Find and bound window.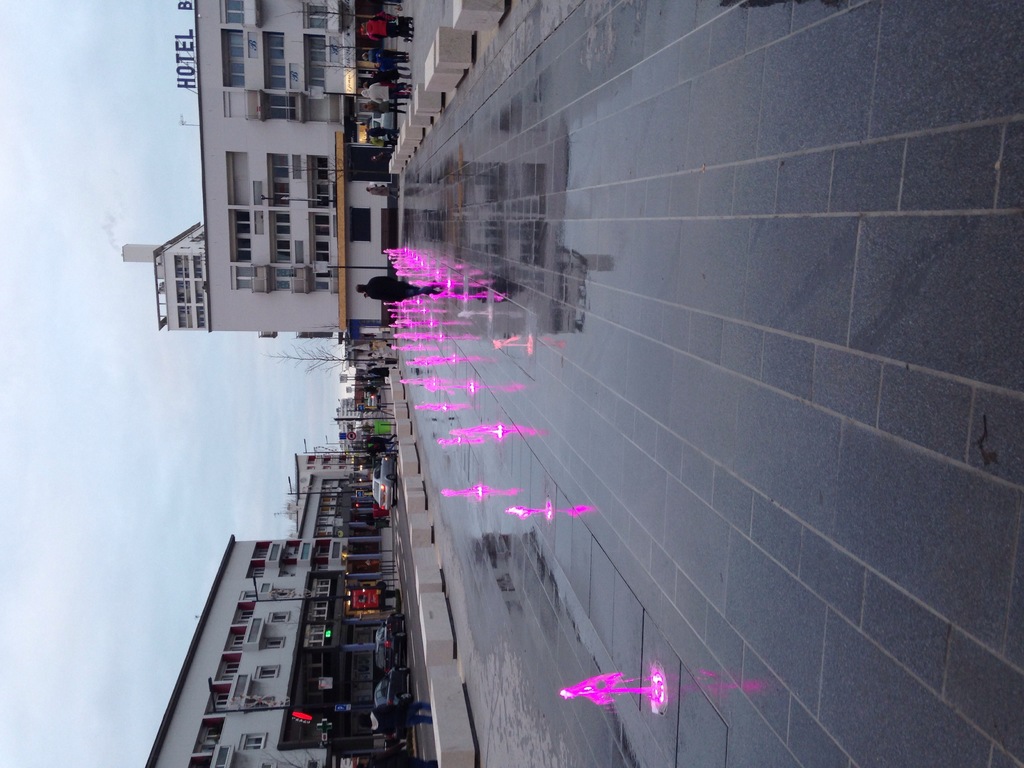
Bound: 177,304,192,314.
